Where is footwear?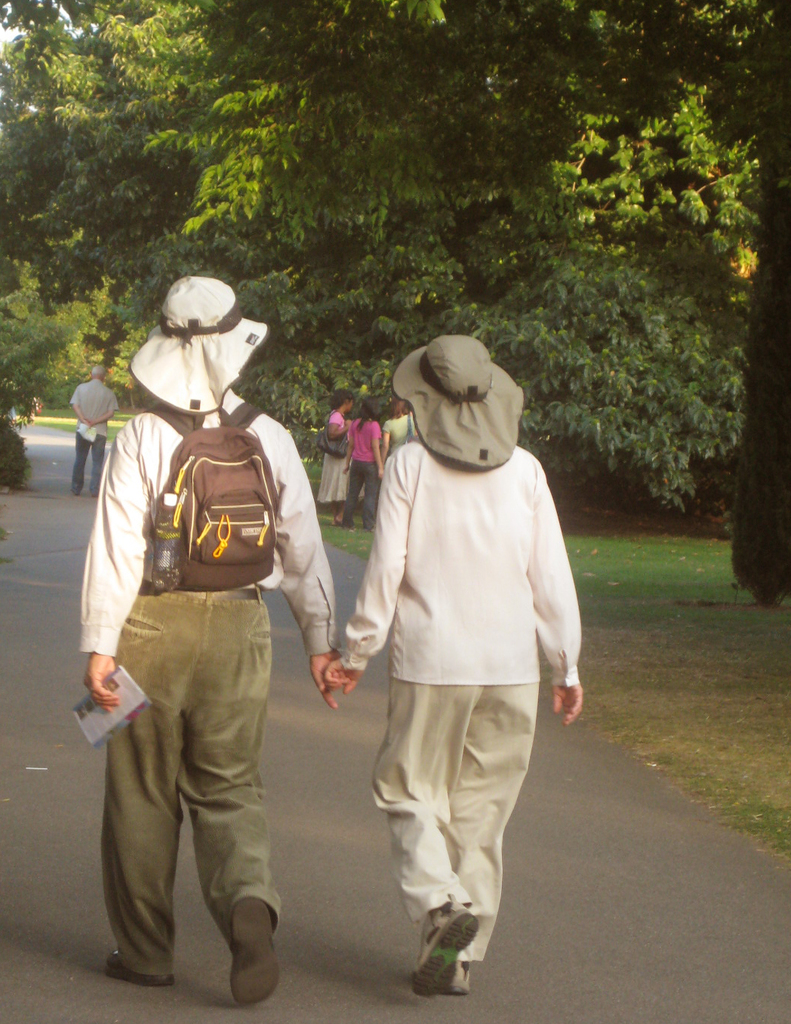
[228,899,280,1009].
